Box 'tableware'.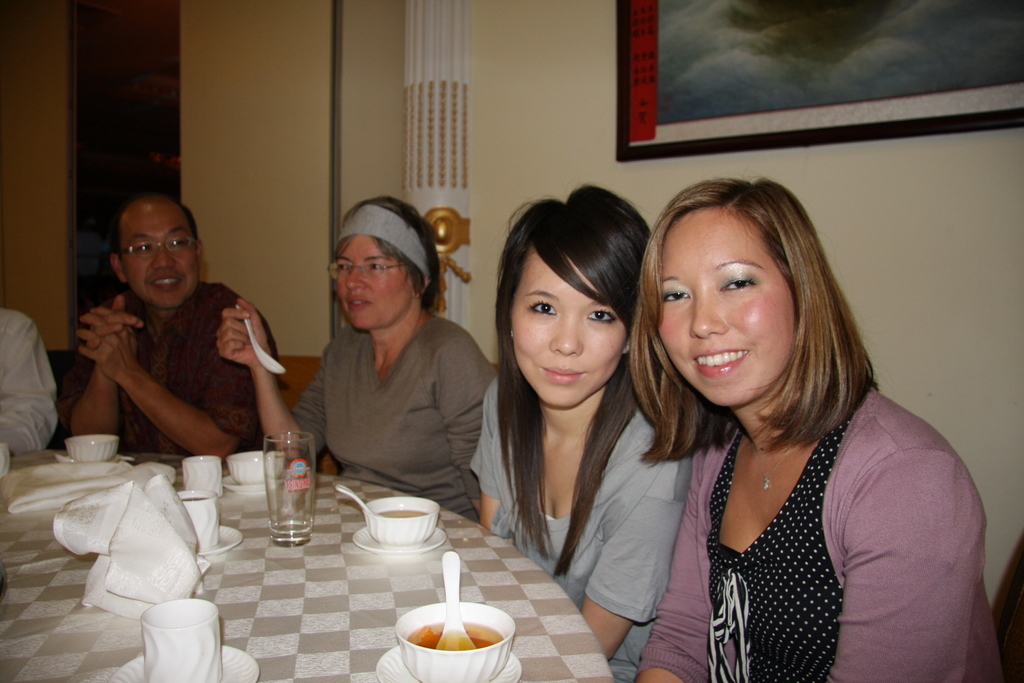
[433,552,475,650].
